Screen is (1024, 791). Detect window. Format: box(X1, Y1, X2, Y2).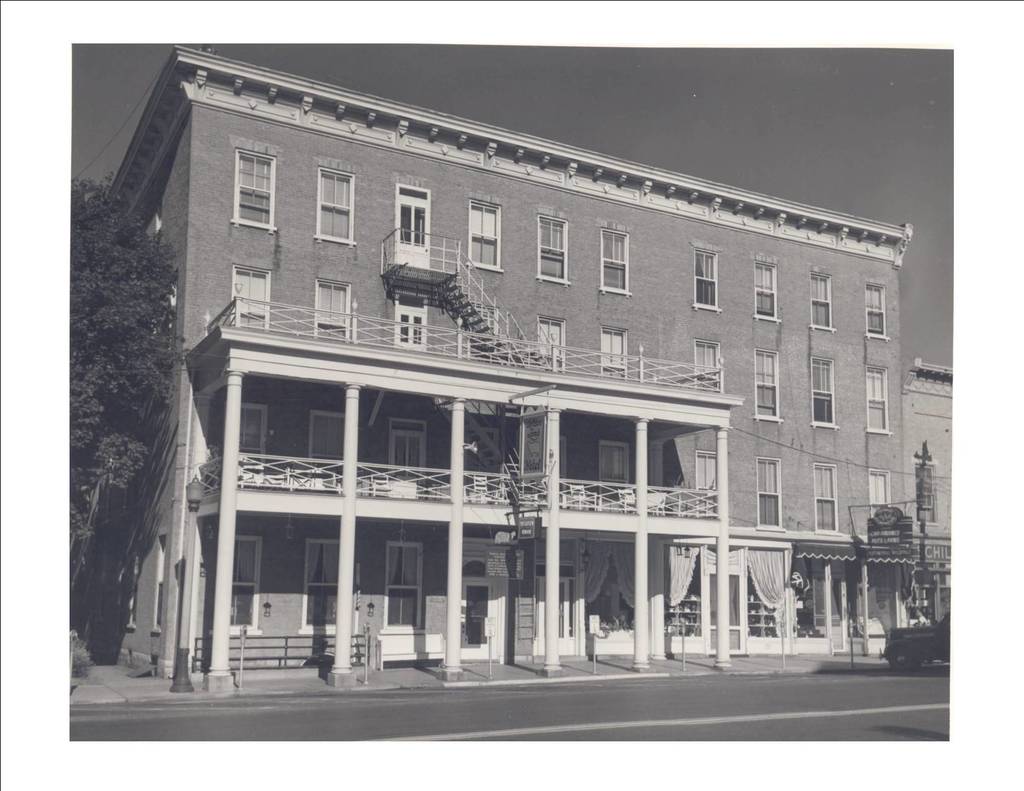
box(471, 202, 500, 266).
